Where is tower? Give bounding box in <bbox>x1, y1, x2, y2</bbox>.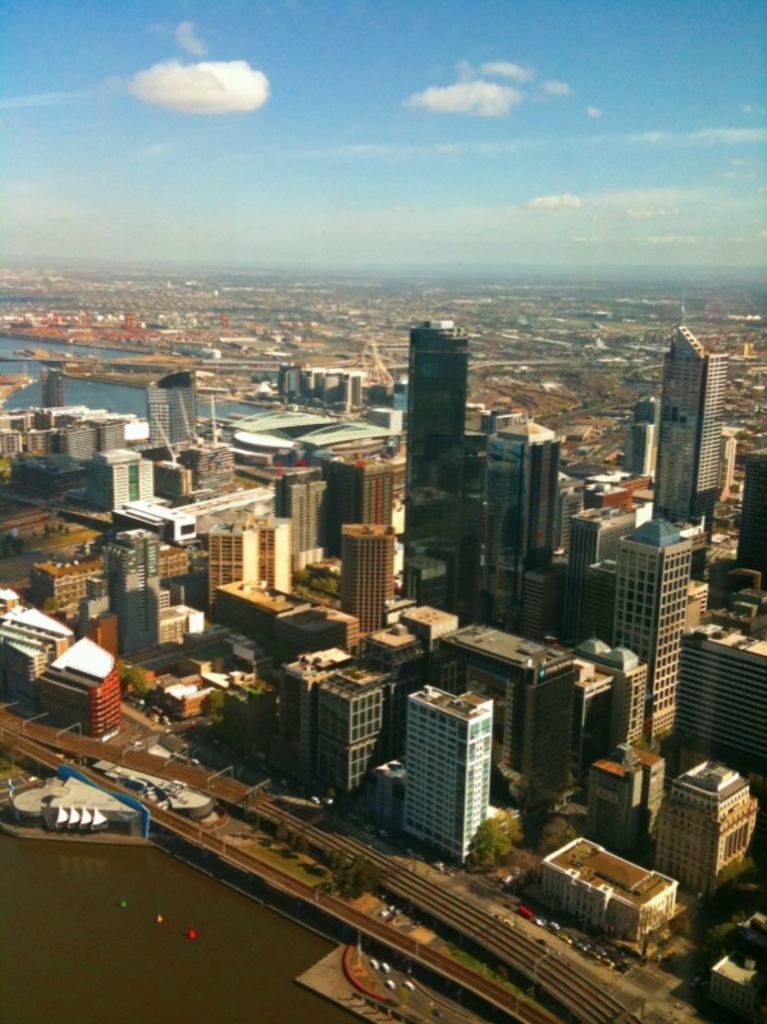
<bbox>108, 445, 154, 516</bbox>.
